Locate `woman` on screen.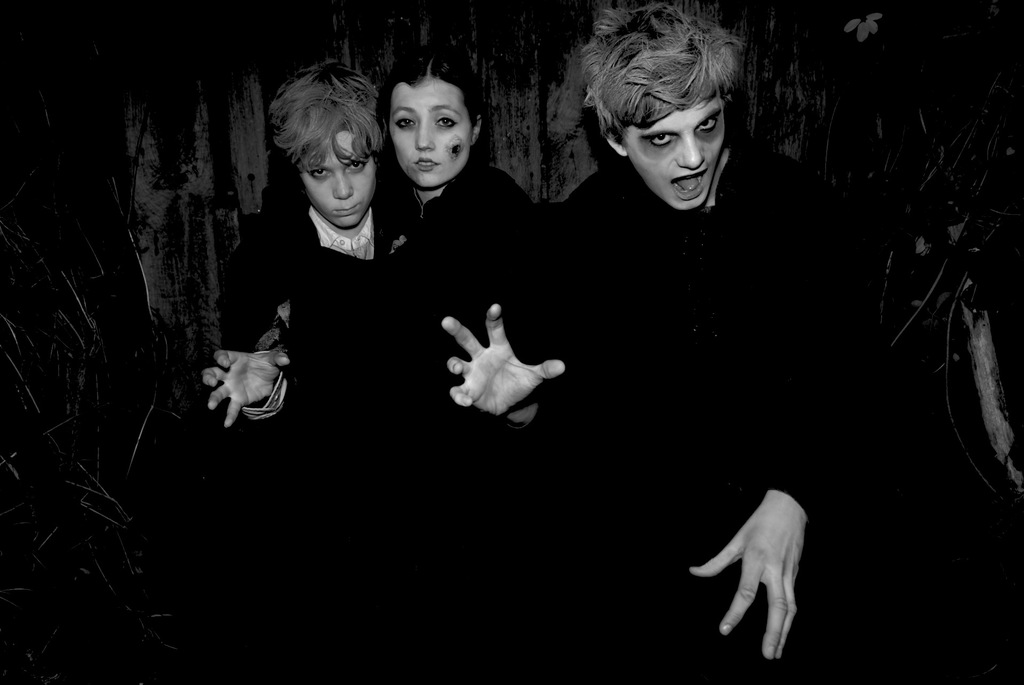
On screen at 380, 47, 535, 387.
